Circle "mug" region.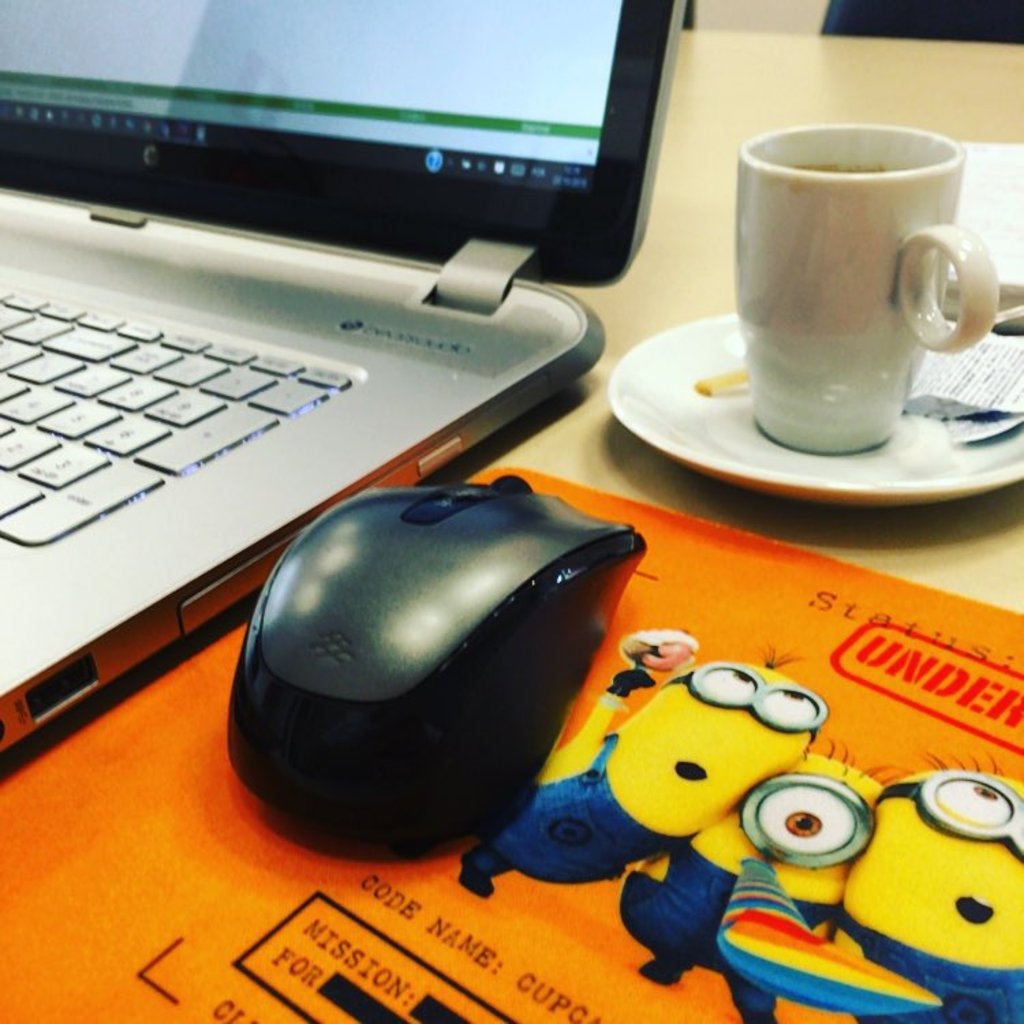
Region: region(732, 119, 997, 461).
